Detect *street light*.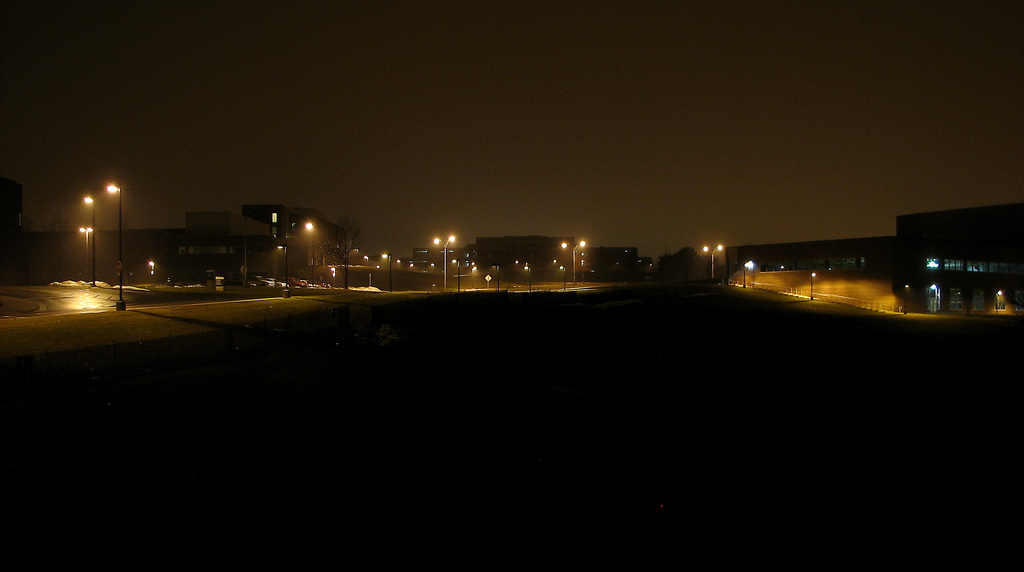
Detected at crop(275, 240, 291, 298).
